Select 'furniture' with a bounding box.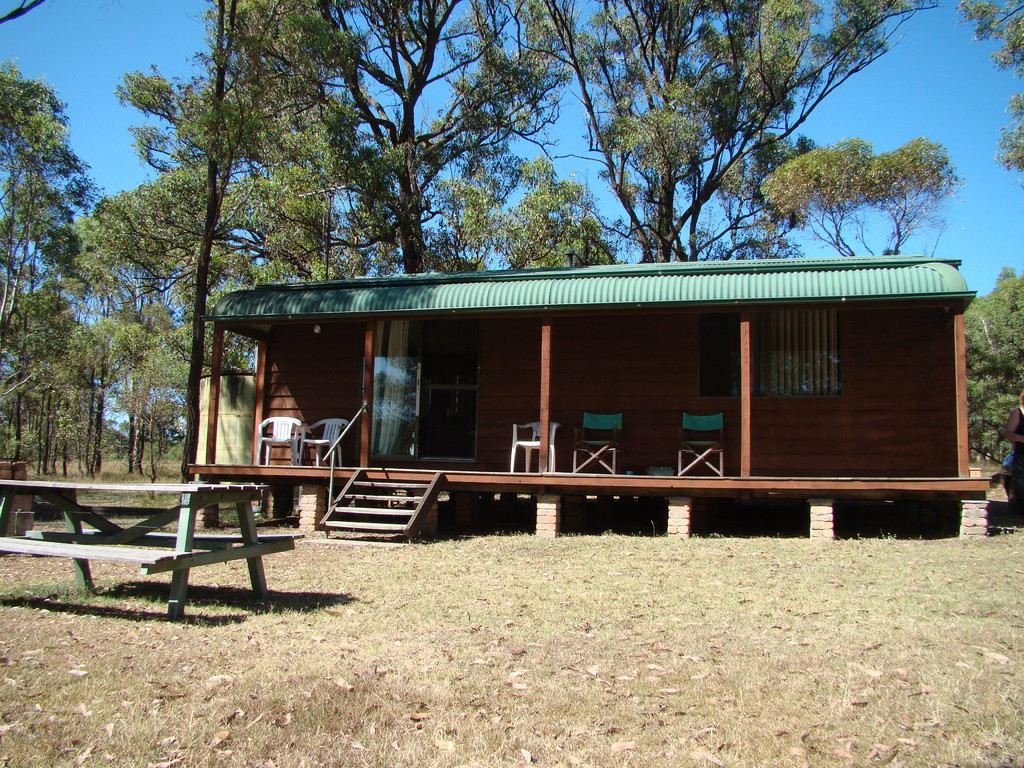
l=678, t=447, r=726, b=475.
